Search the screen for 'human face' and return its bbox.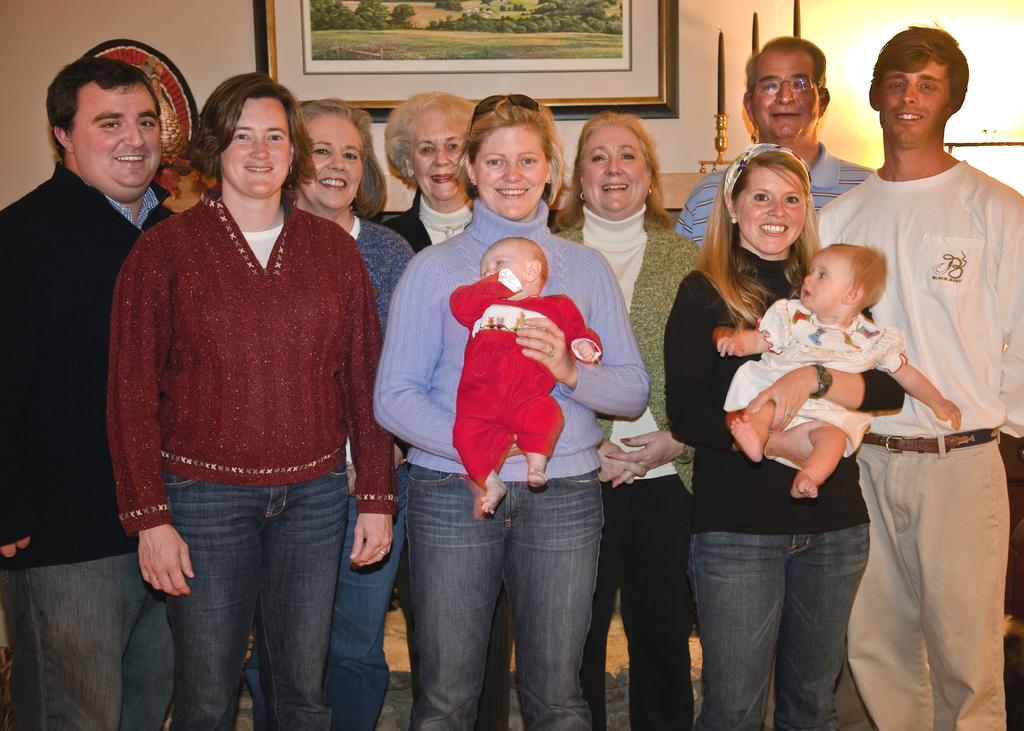
Found: pyautogui.locateOnScreen(735, 165, 805, 254).
